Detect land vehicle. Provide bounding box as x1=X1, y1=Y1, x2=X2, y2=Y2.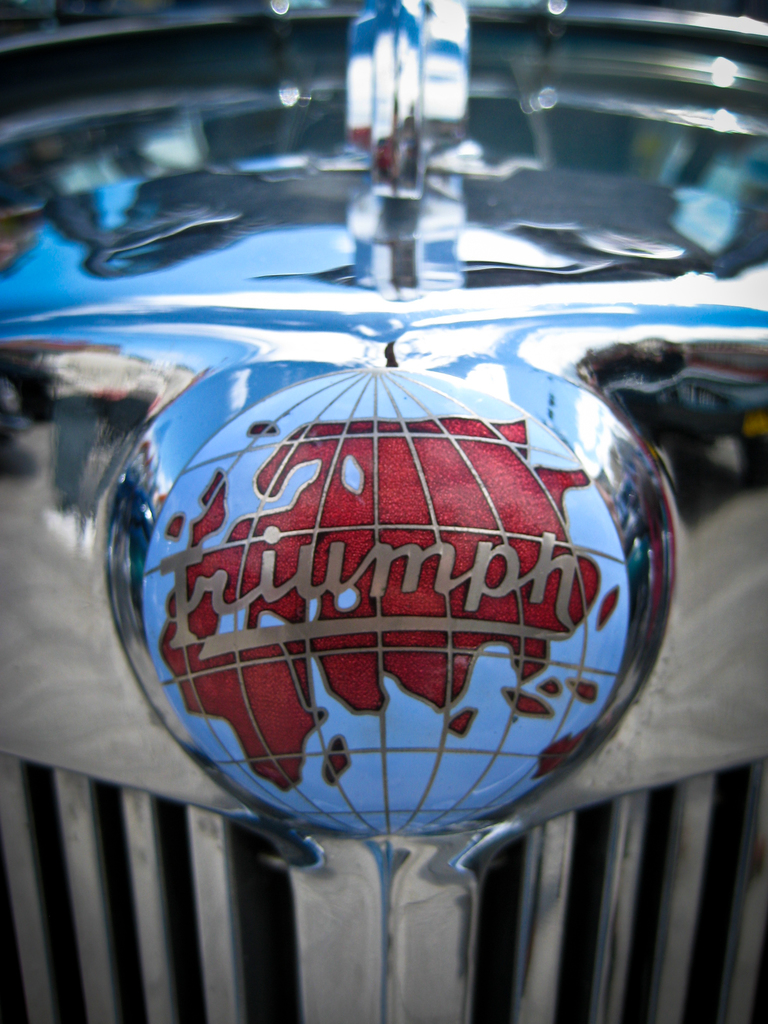
x1=0, y1=0, x2=767, y2=1023.
